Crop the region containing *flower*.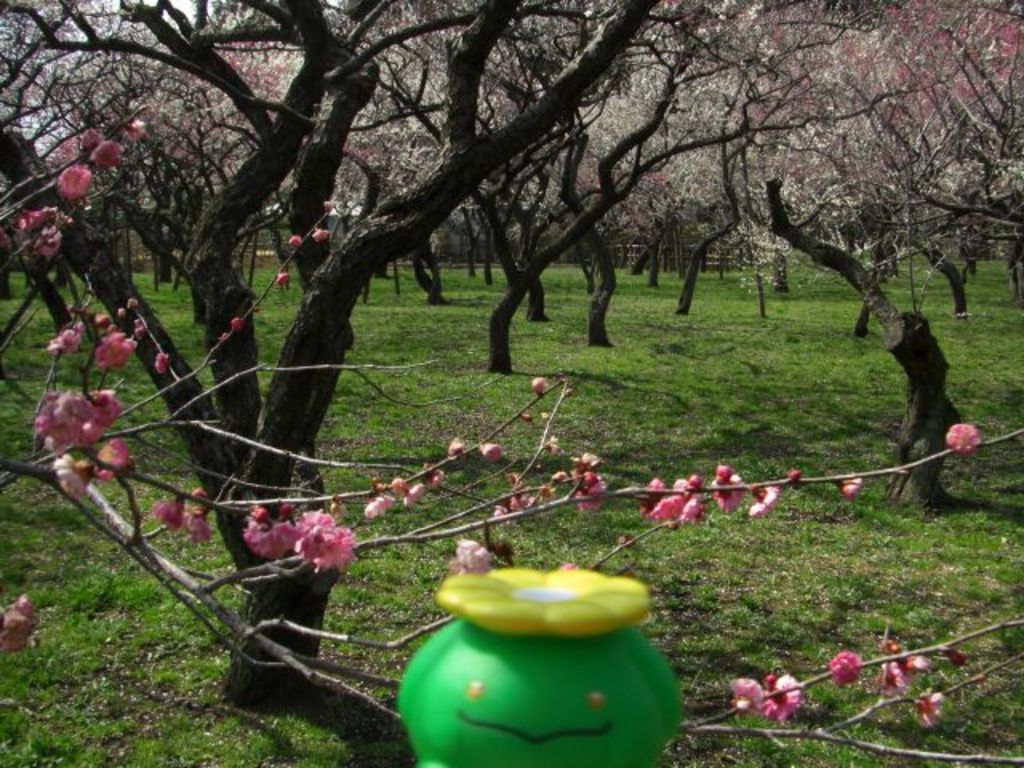
Crop region: crop(83, 136, 130, 170).
